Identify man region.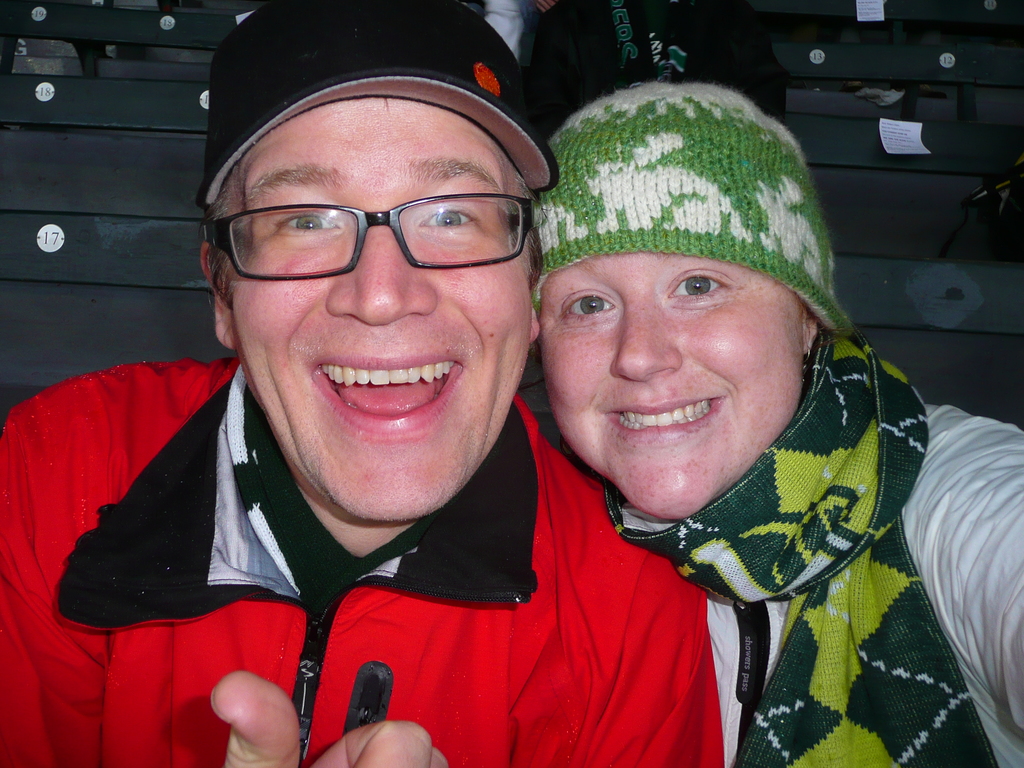
Region: [0,0,727,767].
